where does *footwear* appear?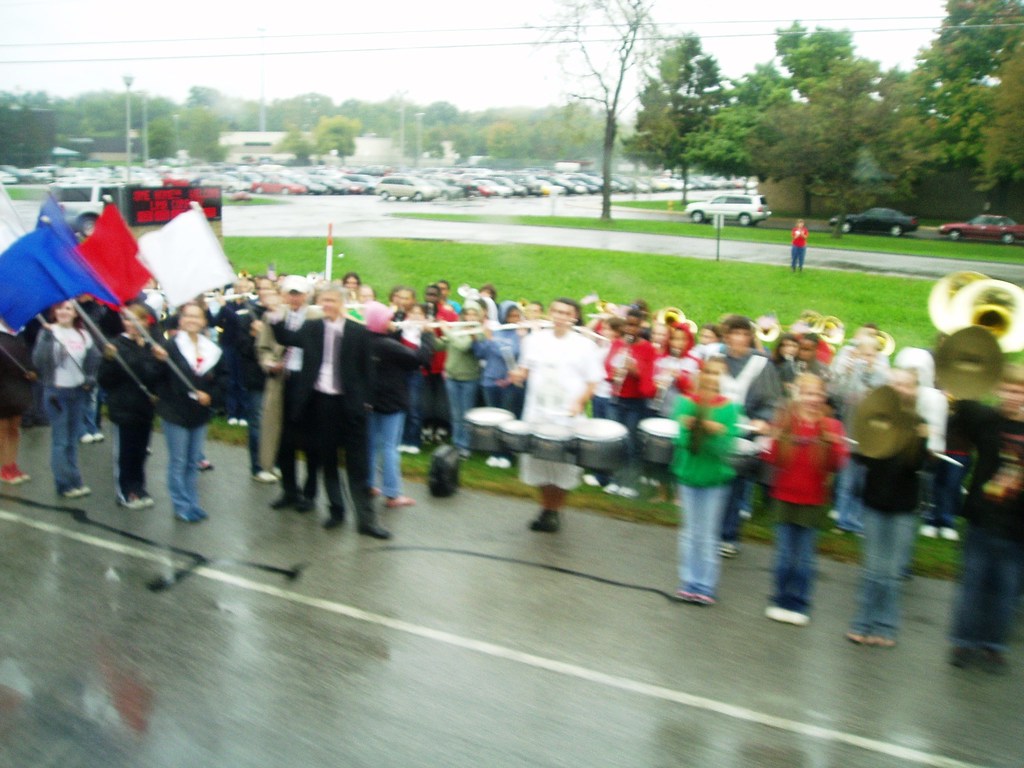
Appears at 636:477:646:484.
